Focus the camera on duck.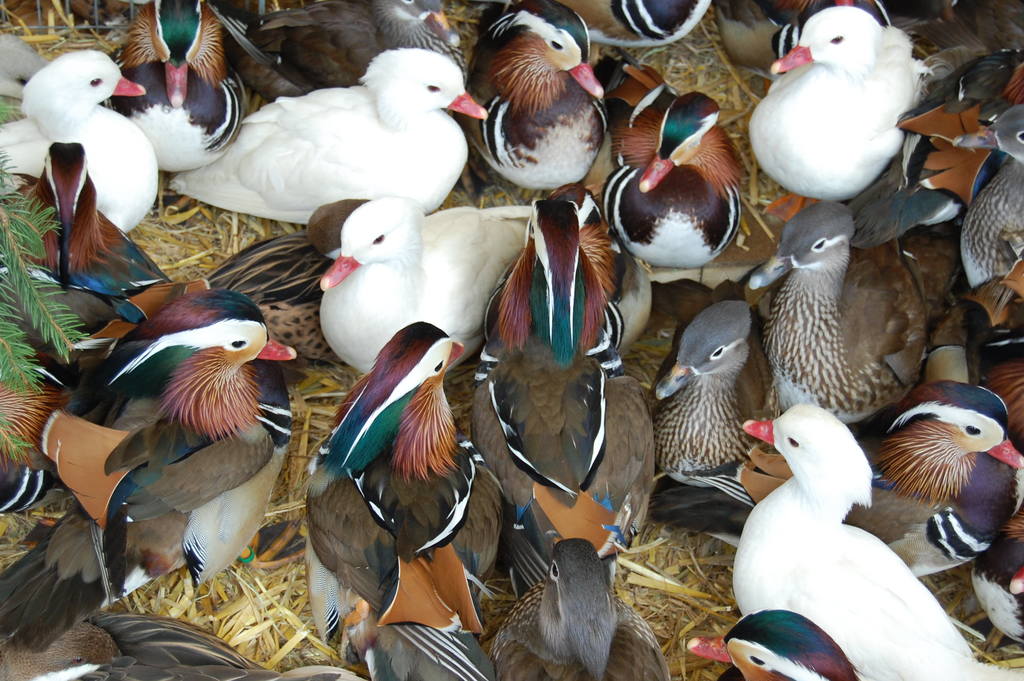
Focus region: (0,52,148,263).
